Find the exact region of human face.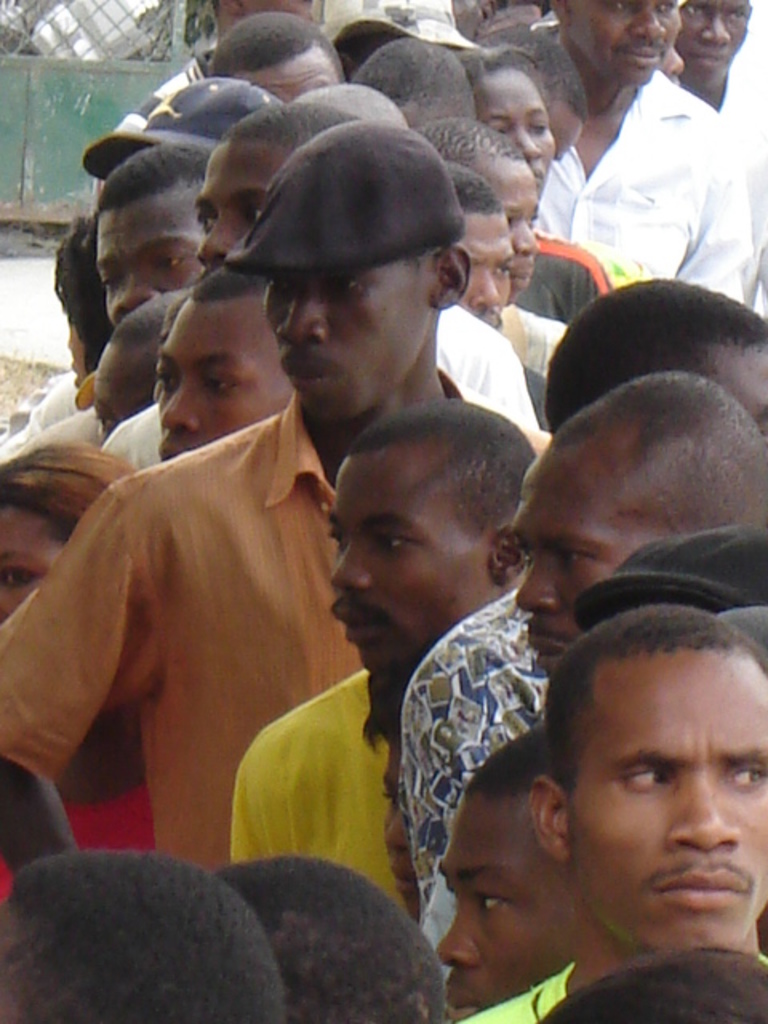
Exact region: detection(678, 0, 749, 83).
